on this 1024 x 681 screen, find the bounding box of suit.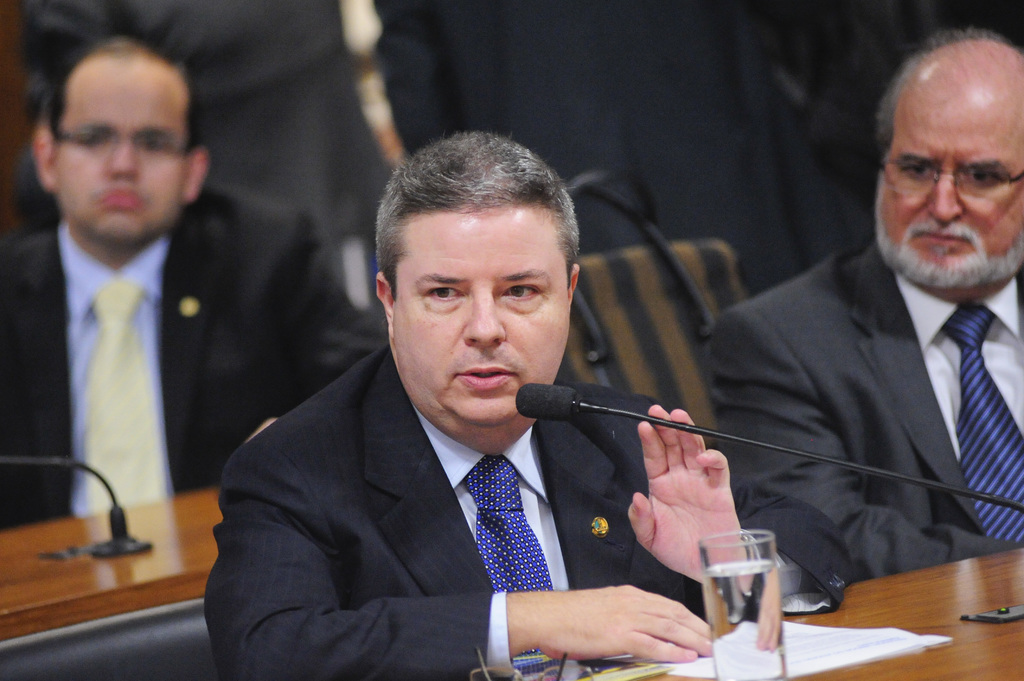
Bounding box: {"x1": 186, "y1": 314, "x2": 753, "y2": 673}.
